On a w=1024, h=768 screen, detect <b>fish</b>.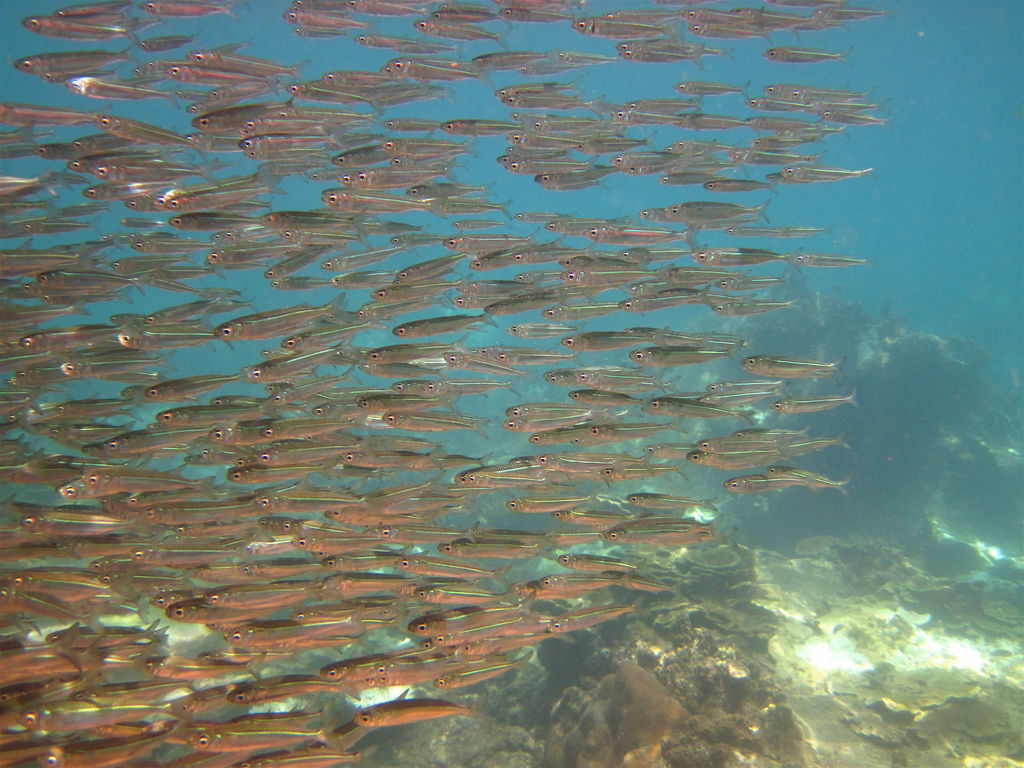
<bbox>601, 571, 675, 597</bbox>.
